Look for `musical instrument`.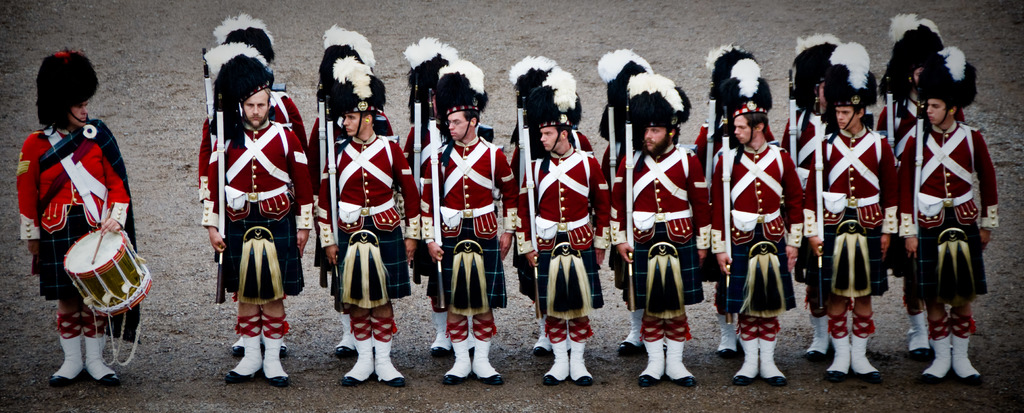
Found: (x1=909, y1=117, x2=924, y2=263).
